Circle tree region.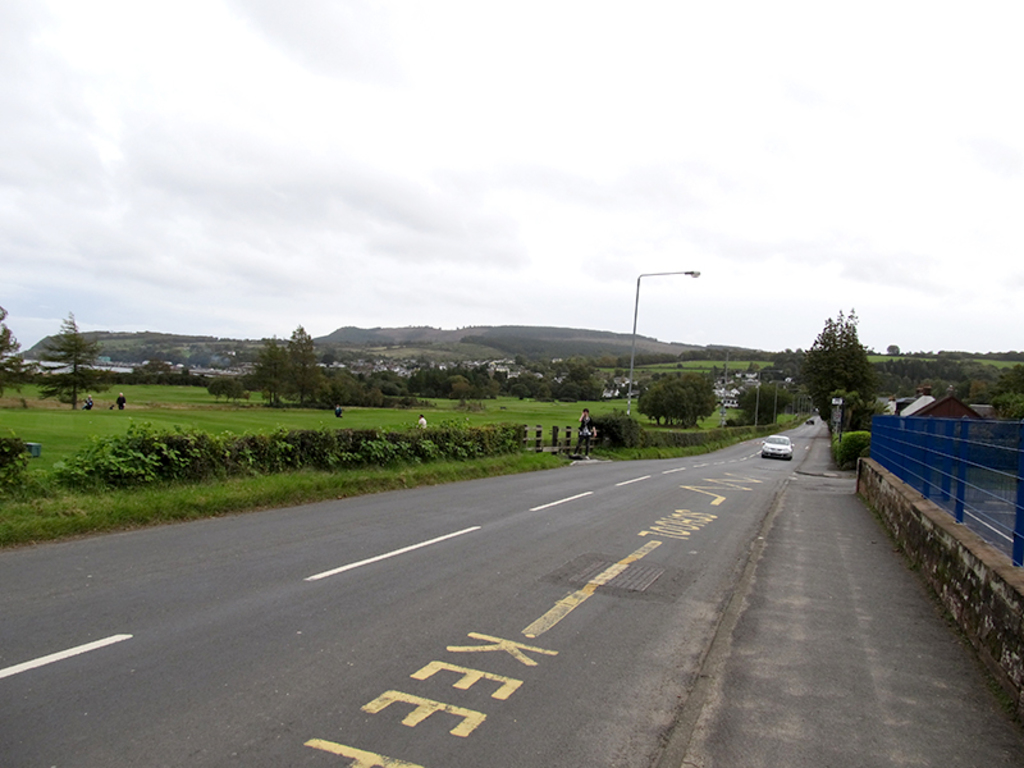
Region: detection(206, 370, 244, 407).
